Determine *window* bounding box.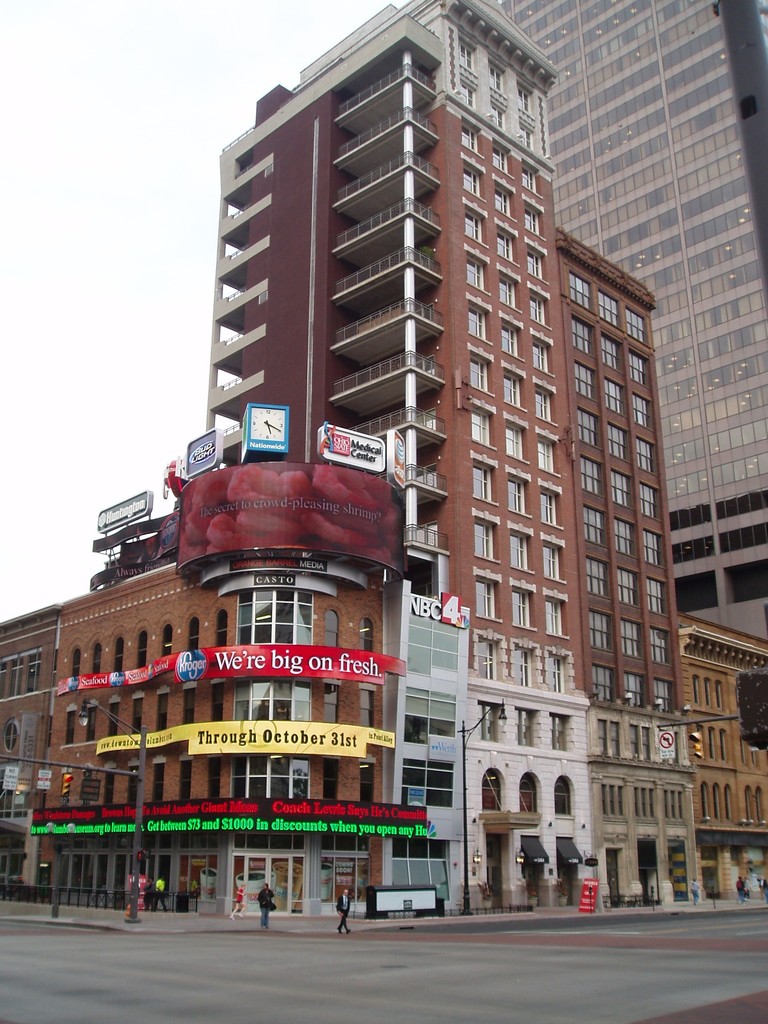
Determined: locate(0, 660, 6, 699).
